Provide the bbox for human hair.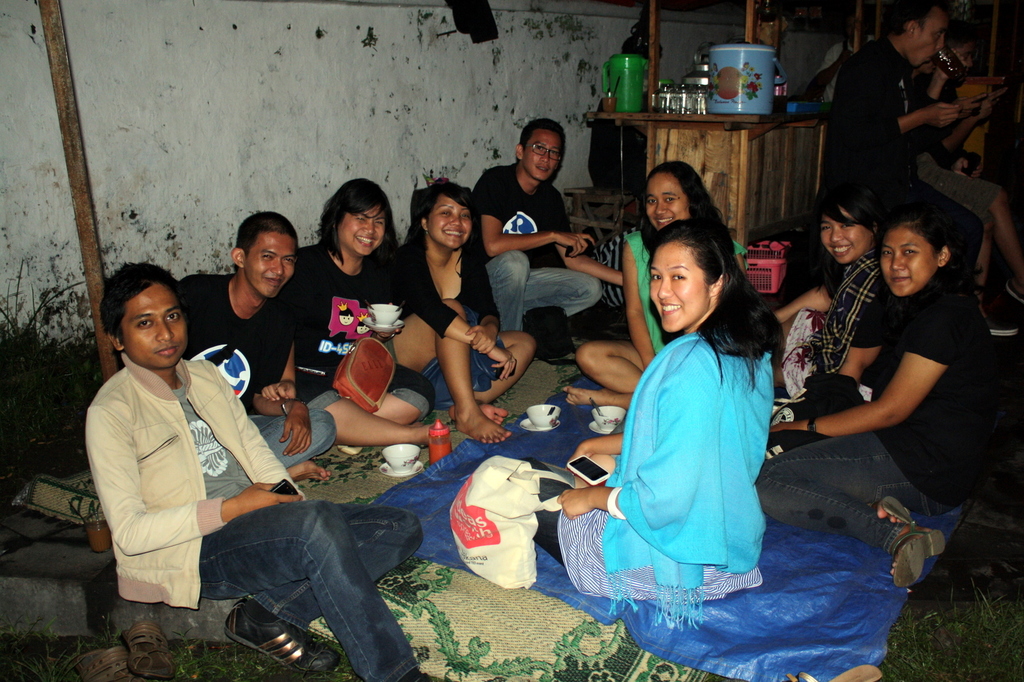
[x1=95, y1=261, x2=185, y2=353].
